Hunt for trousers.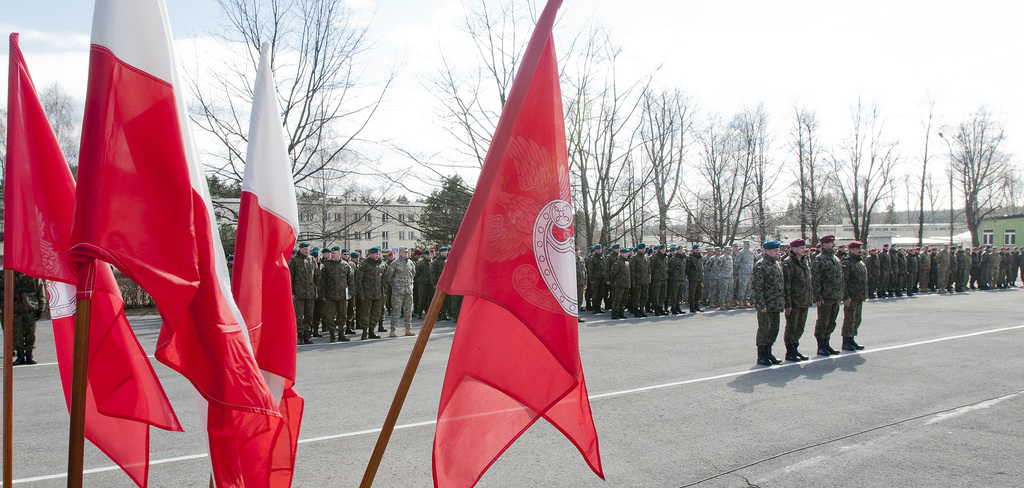
Hunted down at box=[940, 272, 949, 288].
